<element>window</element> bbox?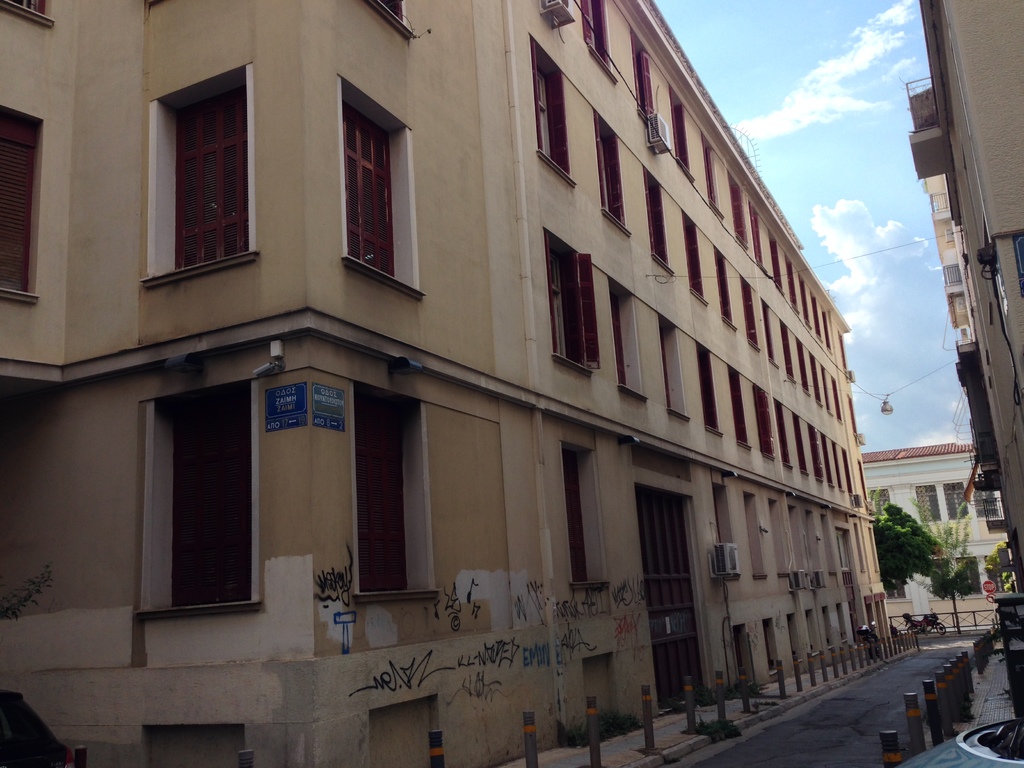
bbox(0, 0, 55, 23)
